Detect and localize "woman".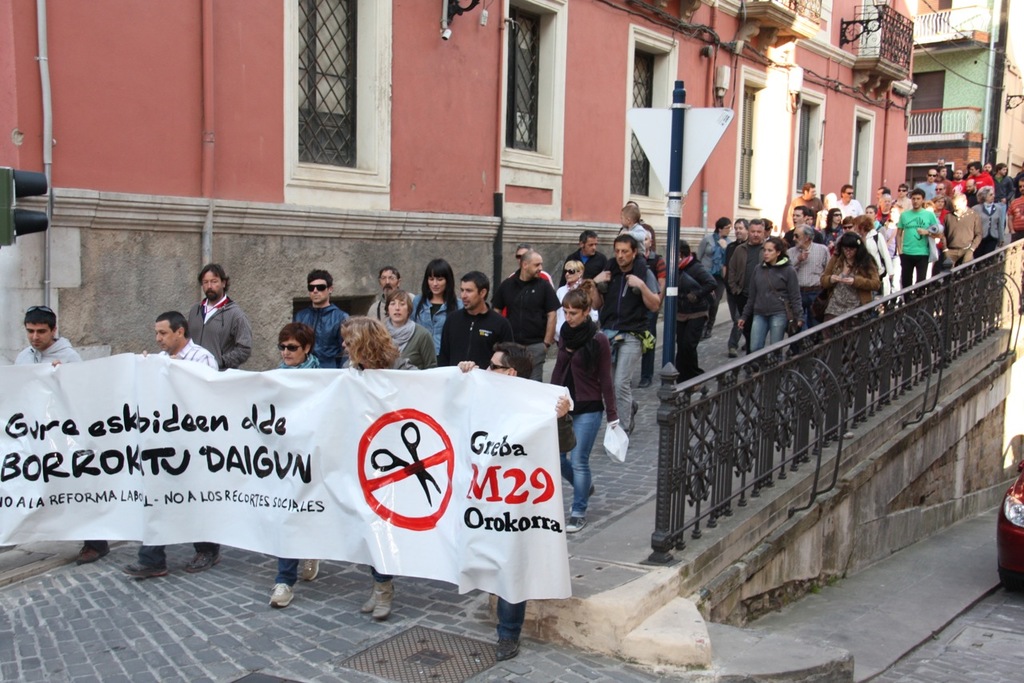
Localized at BBox(341, 314, 423, 621).
